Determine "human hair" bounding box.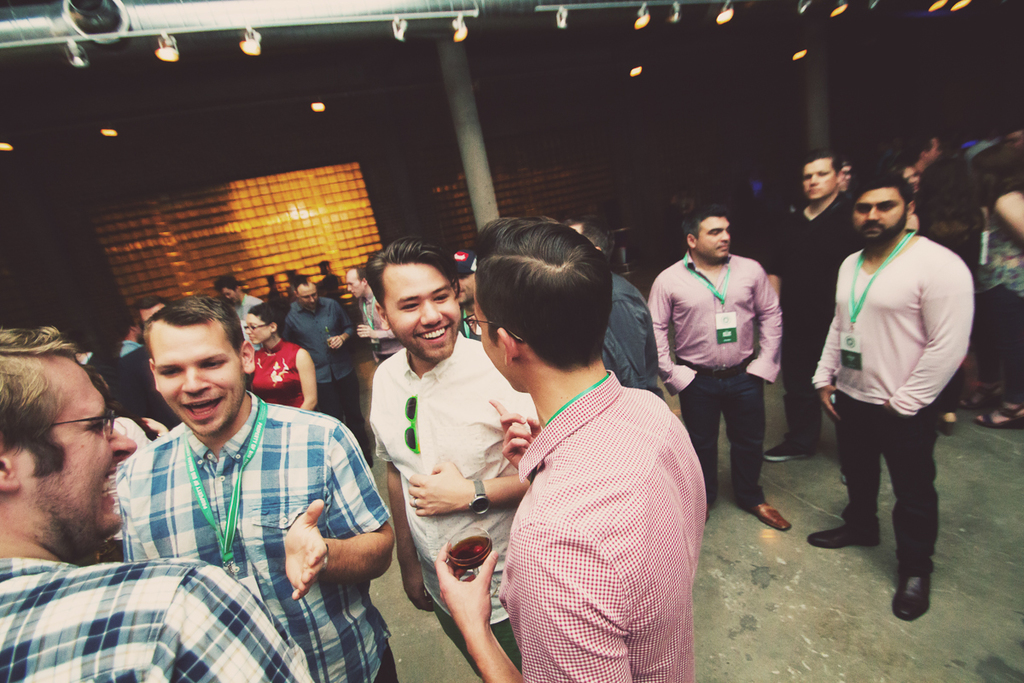
Determined: 578/223/614/259.
